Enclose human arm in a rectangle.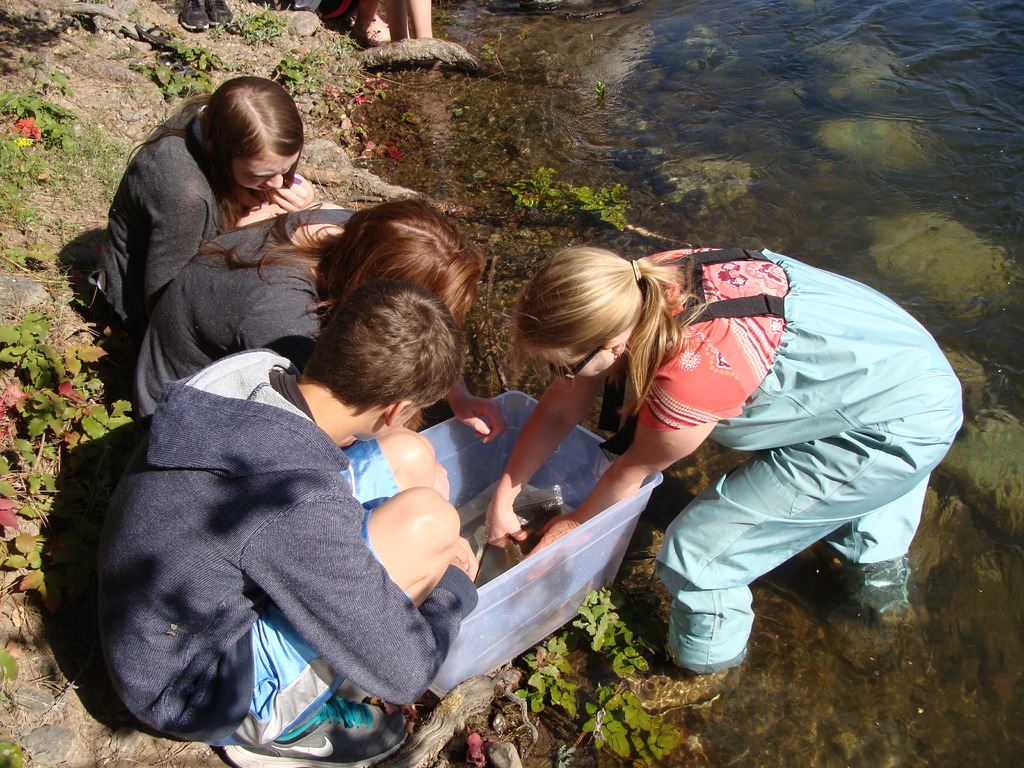
select_region(145, 193, 210, 307).
